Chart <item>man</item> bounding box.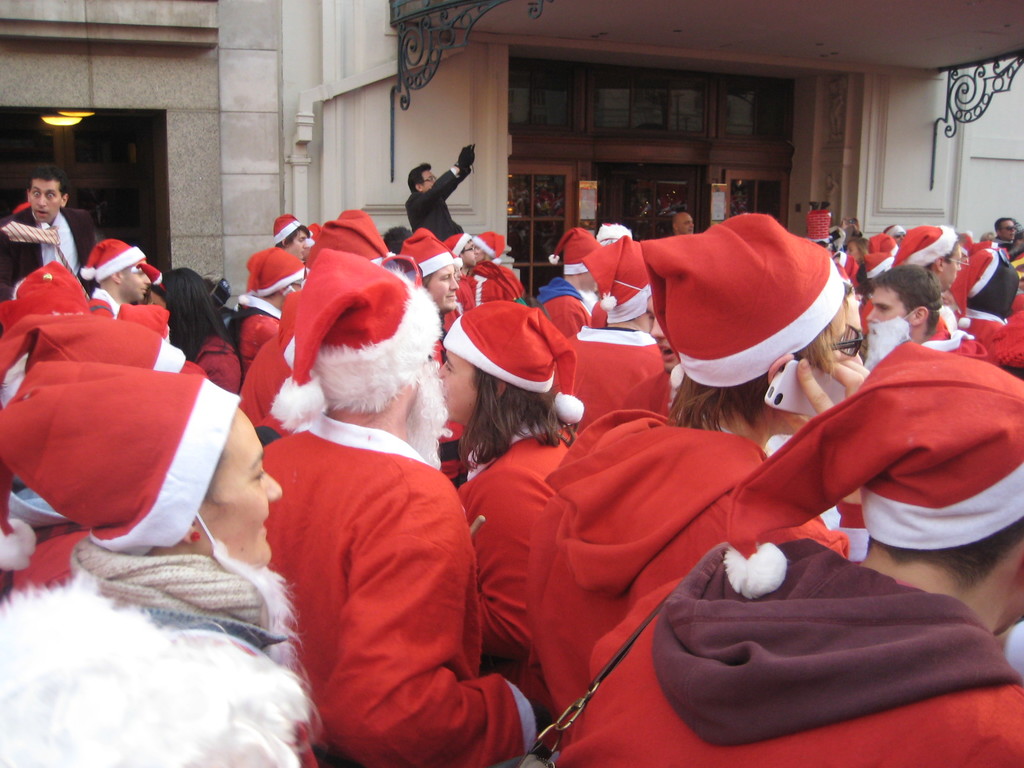
Charted: 998/214/1021/247.
